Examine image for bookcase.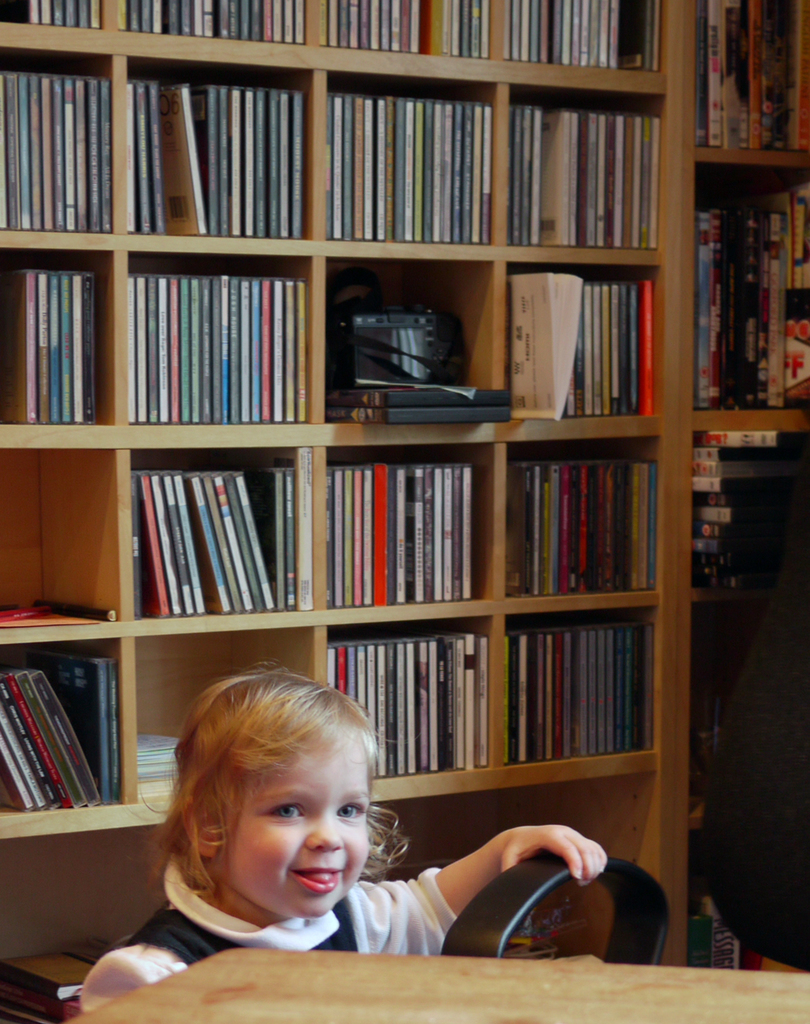
Examination result: x1=0, y1=0, x2=809, y2=1023.
